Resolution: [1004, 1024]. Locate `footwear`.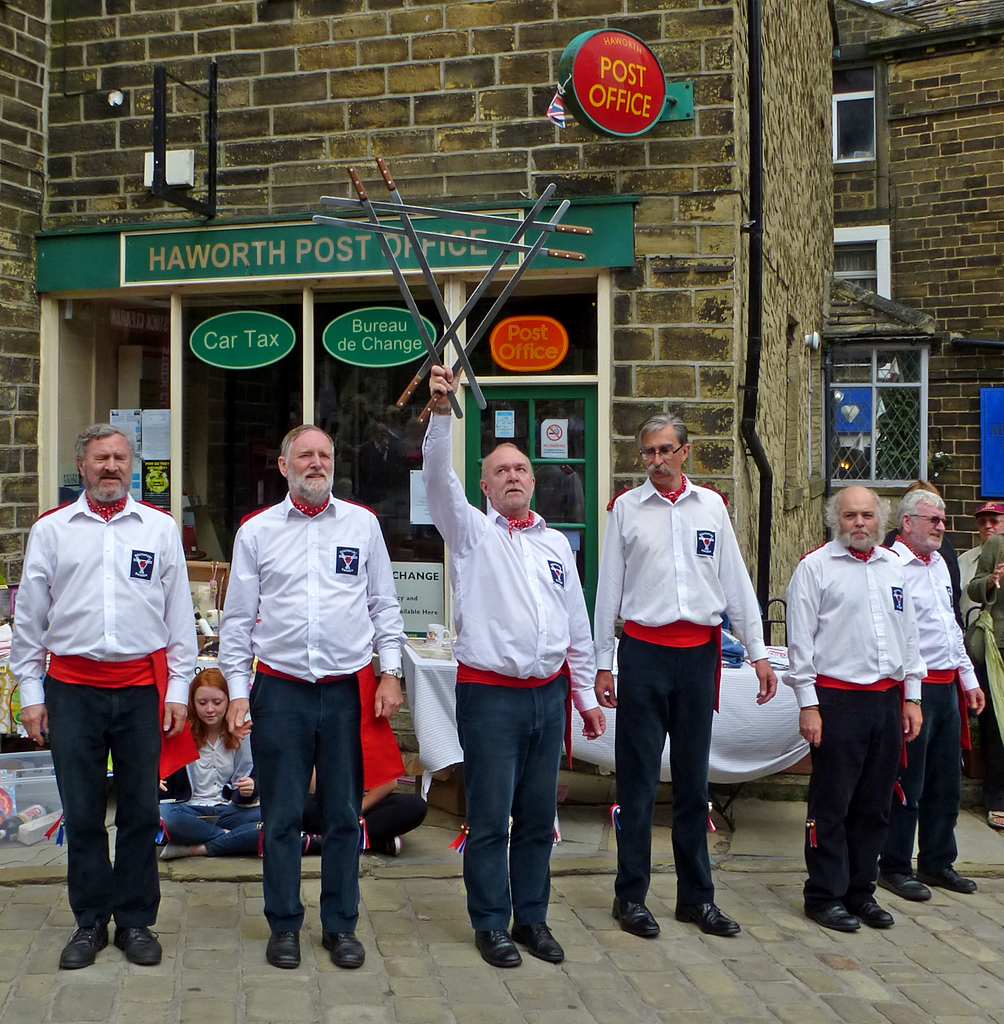
62/918/113/975.
